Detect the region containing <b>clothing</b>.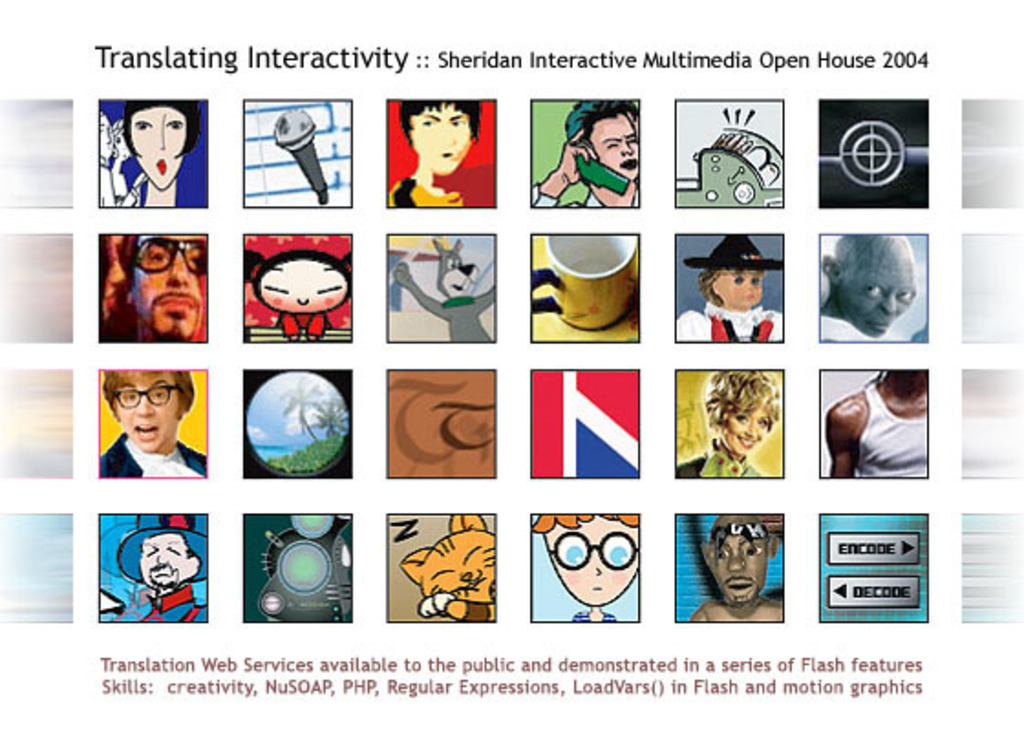
box=[697, 269, 795, 342].
